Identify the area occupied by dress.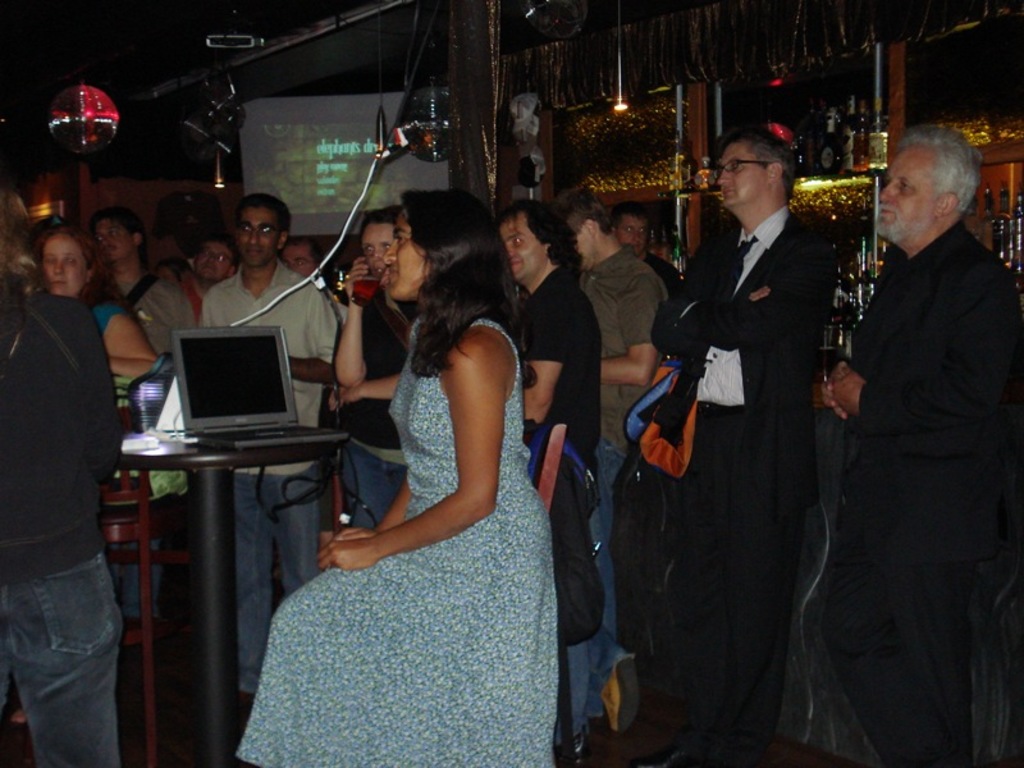
Area: box=[233, 317, 561, 767].
